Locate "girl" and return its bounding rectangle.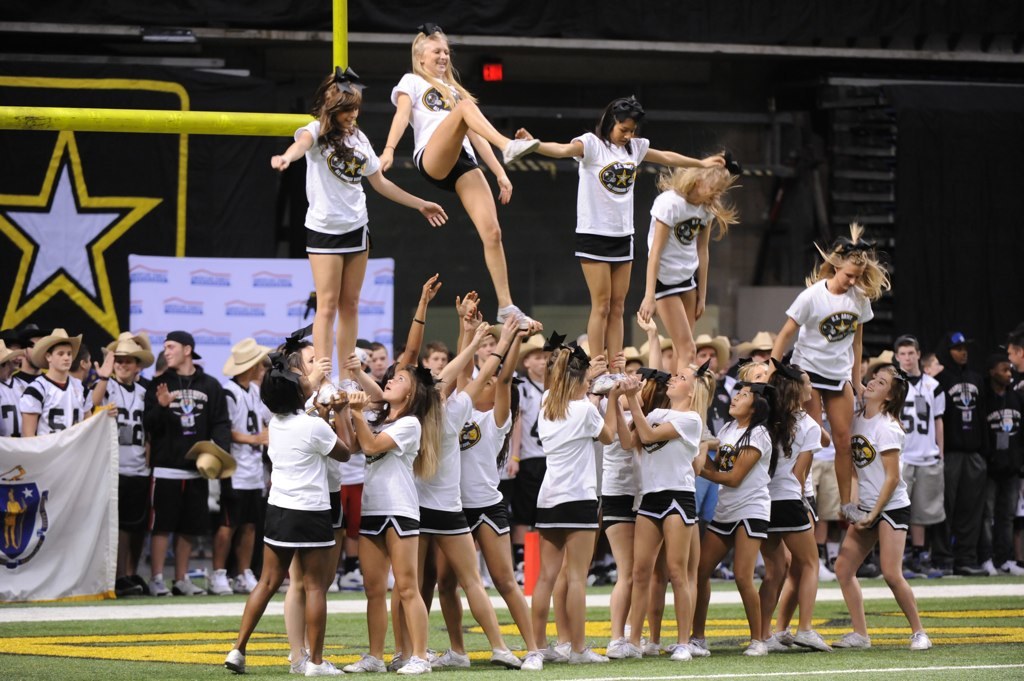
(840,359,932,651).
